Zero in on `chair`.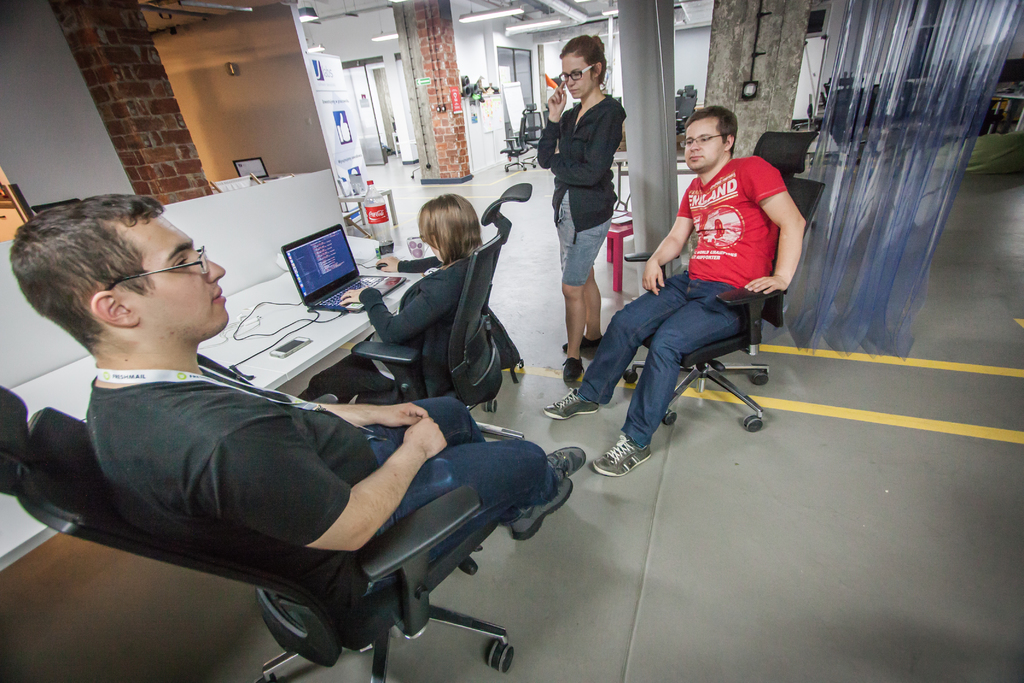
Zeroed in: [x1=673, y1=89, x2=698, y2=132].
